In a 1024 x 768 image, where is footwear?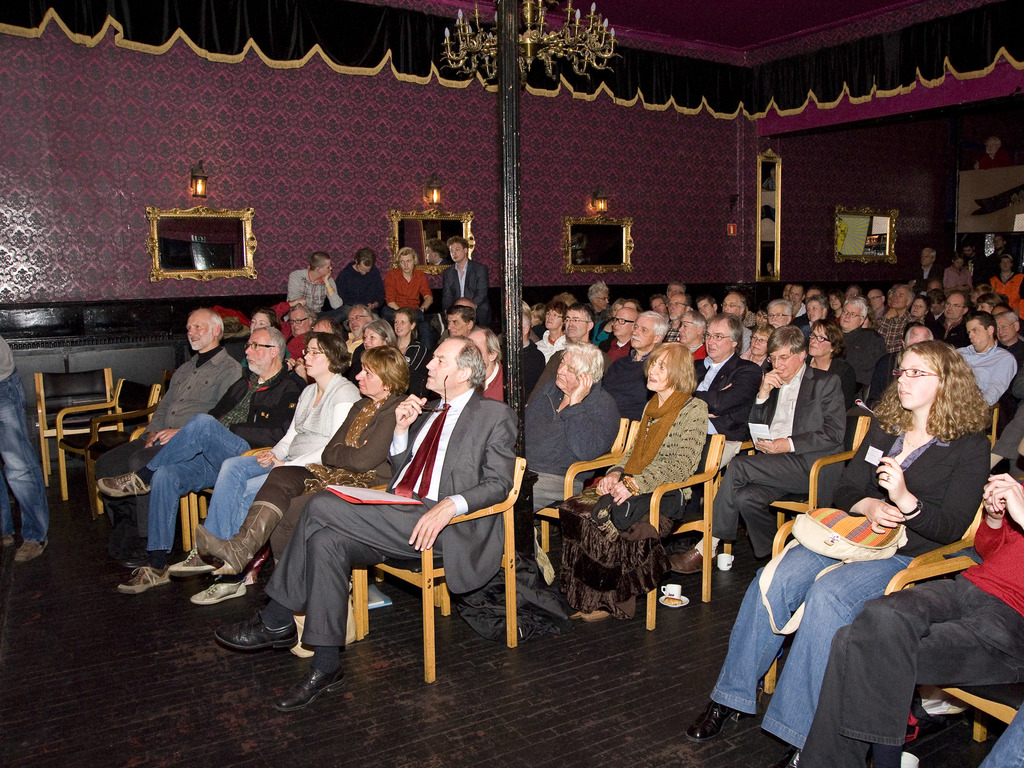
275, 665, 345, 712.
